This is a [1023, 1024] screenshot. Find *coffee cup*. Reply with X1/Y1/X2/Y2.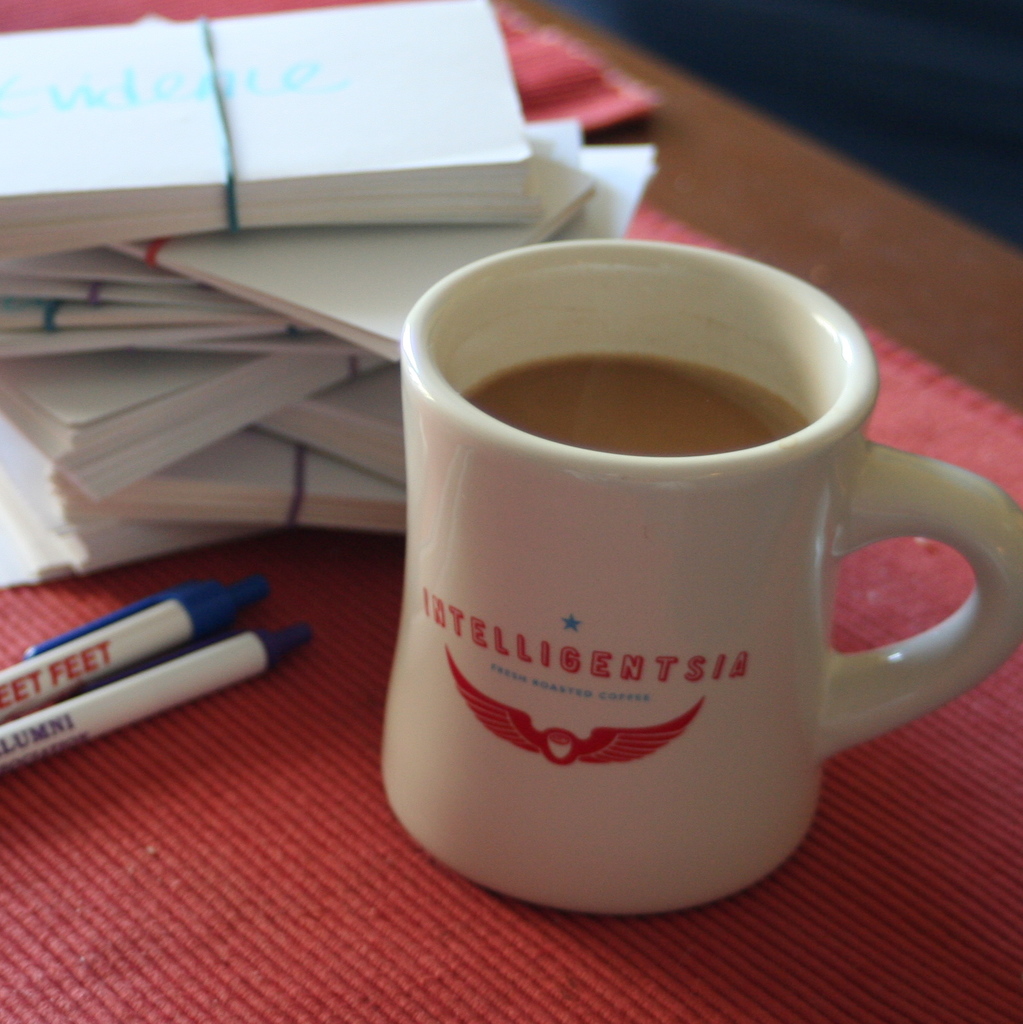
372/228/1022/923.
